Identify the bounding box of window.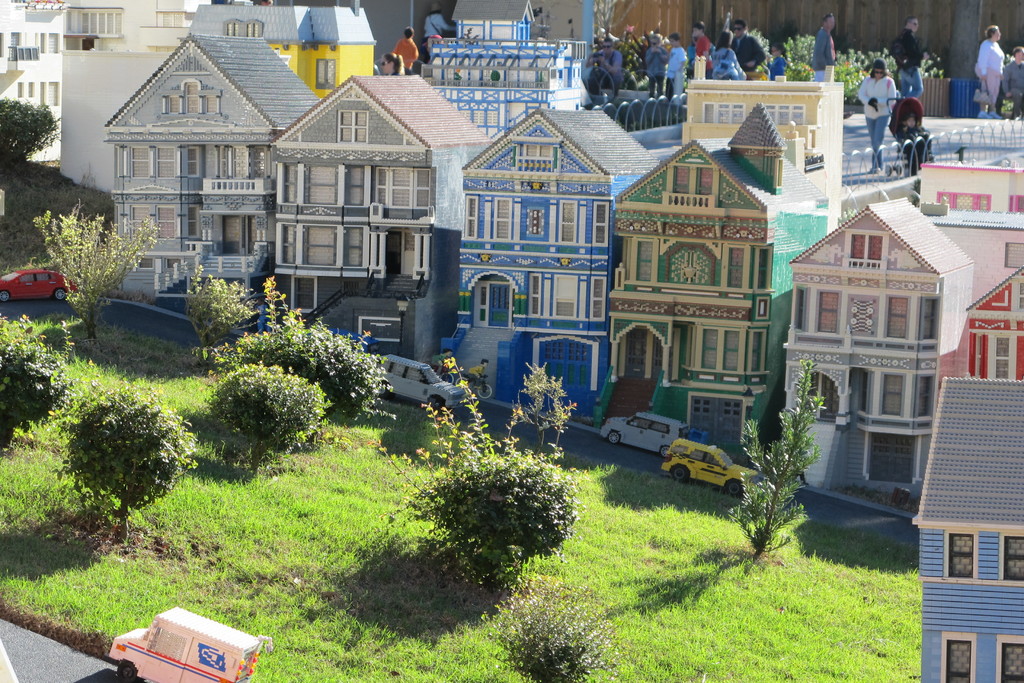
<box>870,371,943,425</box>.
